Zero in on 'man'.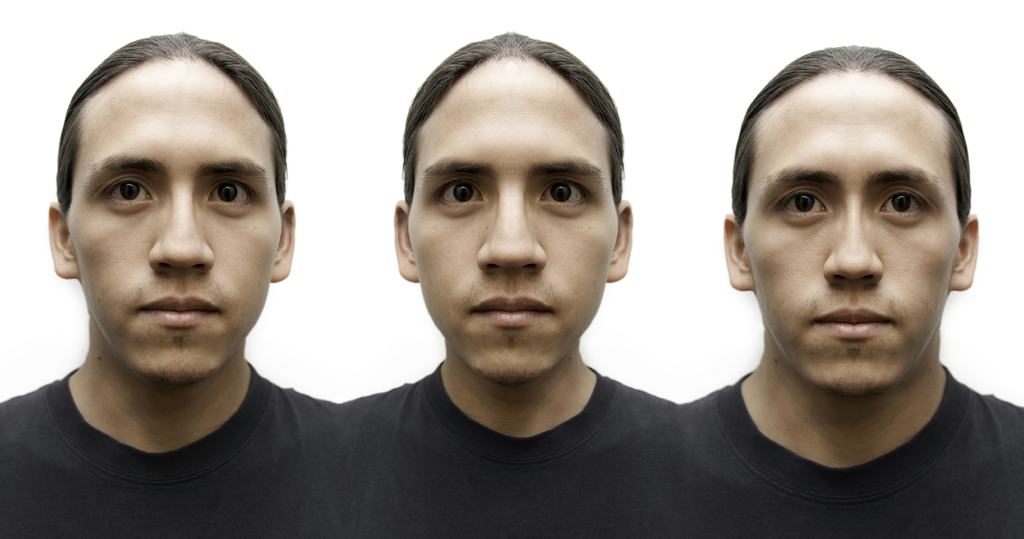
Zeroed in: l=0, t=31, r=339, b=538.
